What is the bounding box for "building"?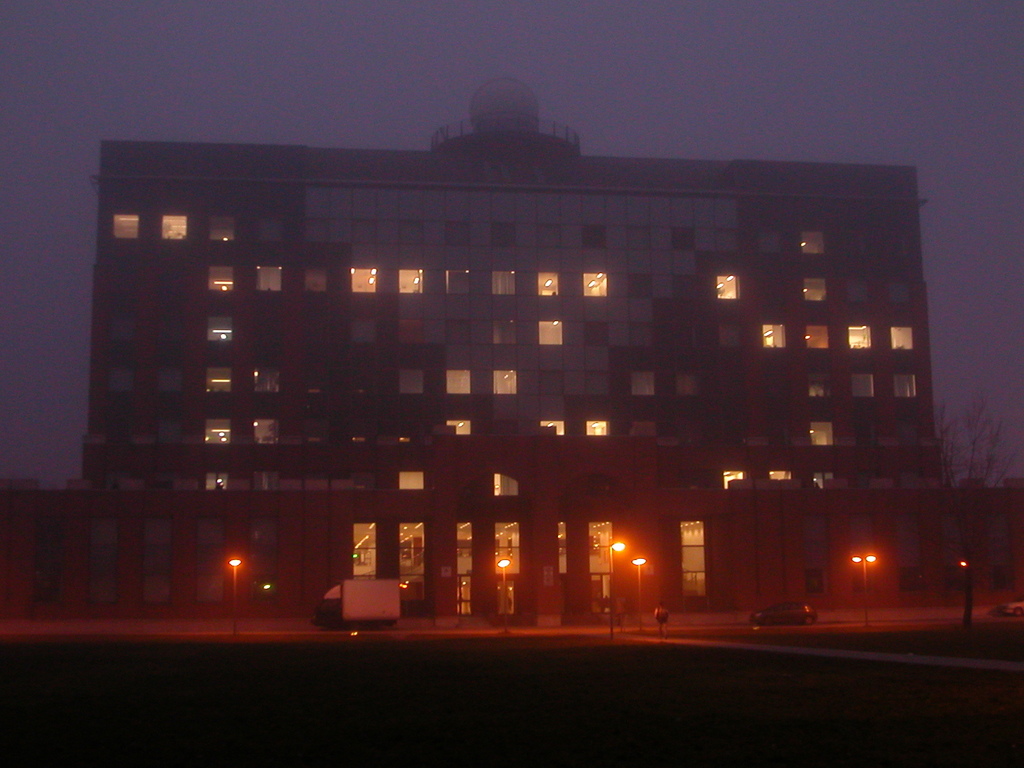
bbox=[938, 479, 1023, 580].
